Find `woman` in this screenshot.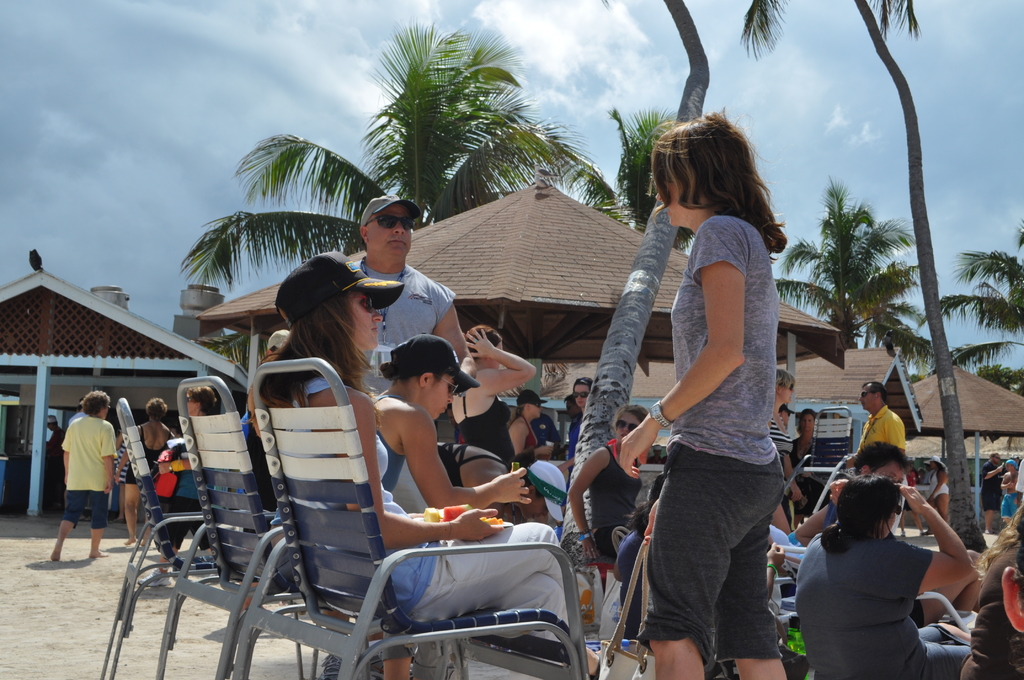
The bounding box for `woman` is box(505, 389, 556, 460).
